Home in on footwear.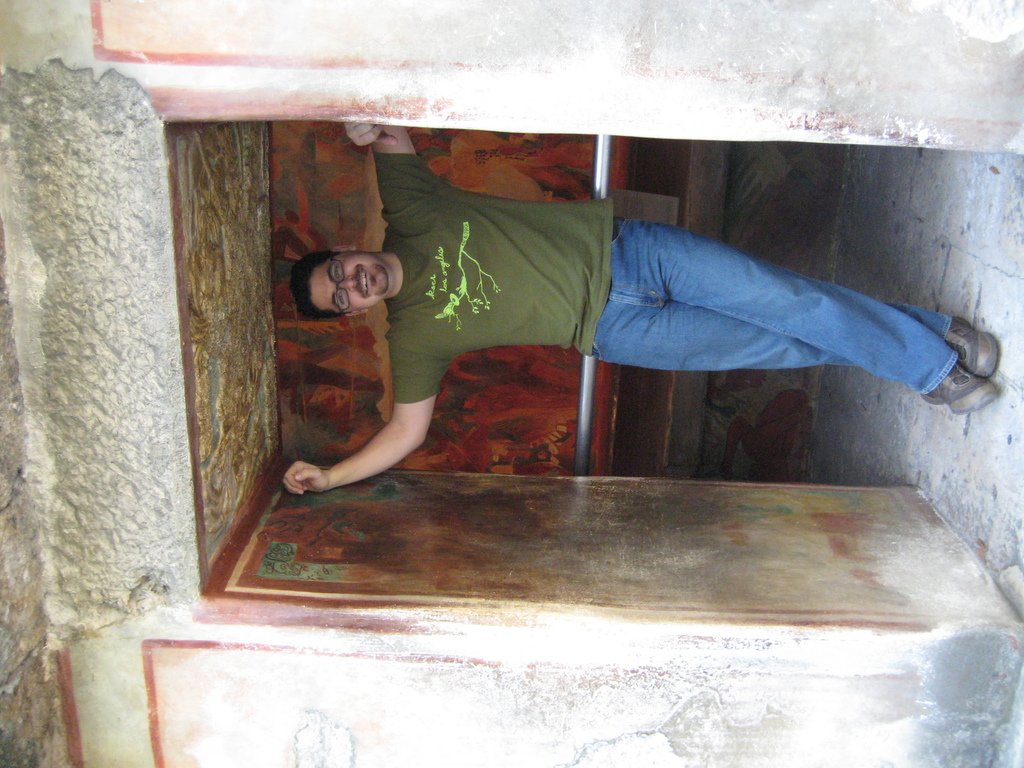
Homed in at 925 355 1007 412.
